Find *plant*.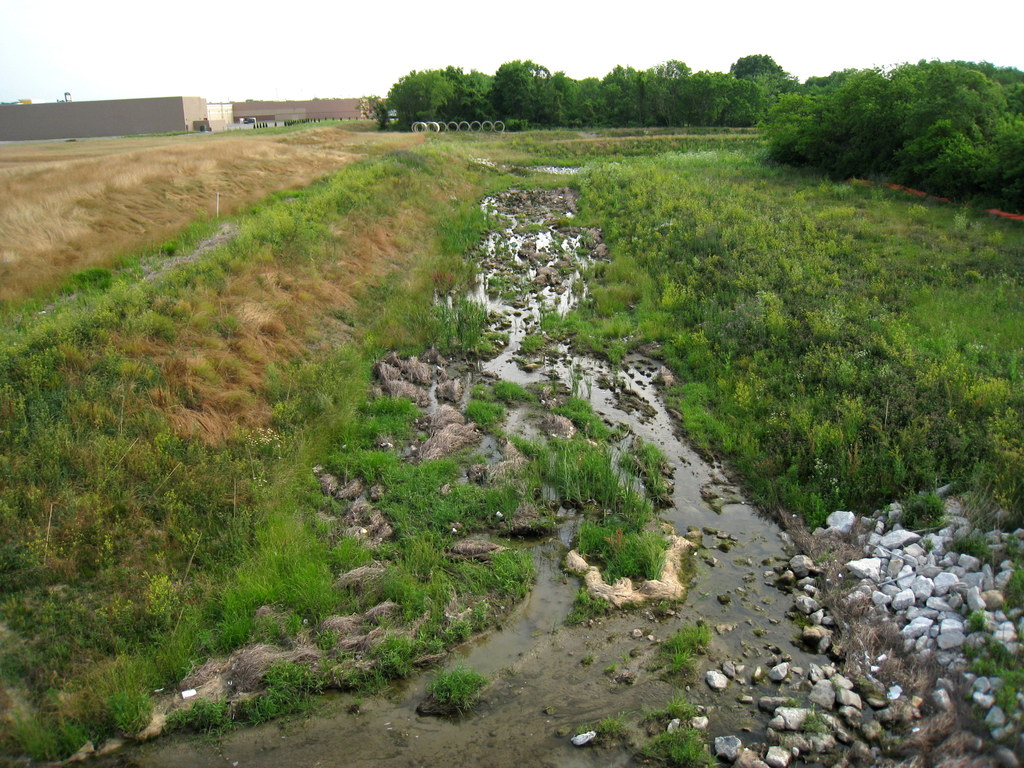
crop(586, 710, 628, 735).
